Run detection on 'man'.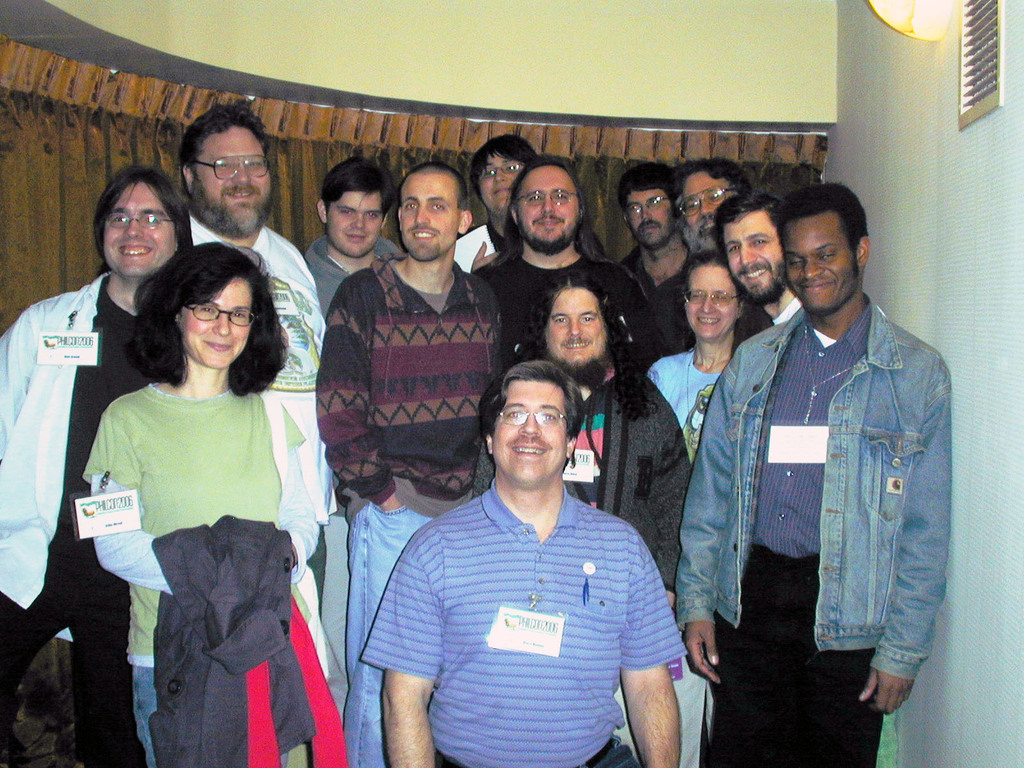
Result: box(313, 163, 508, 767).
